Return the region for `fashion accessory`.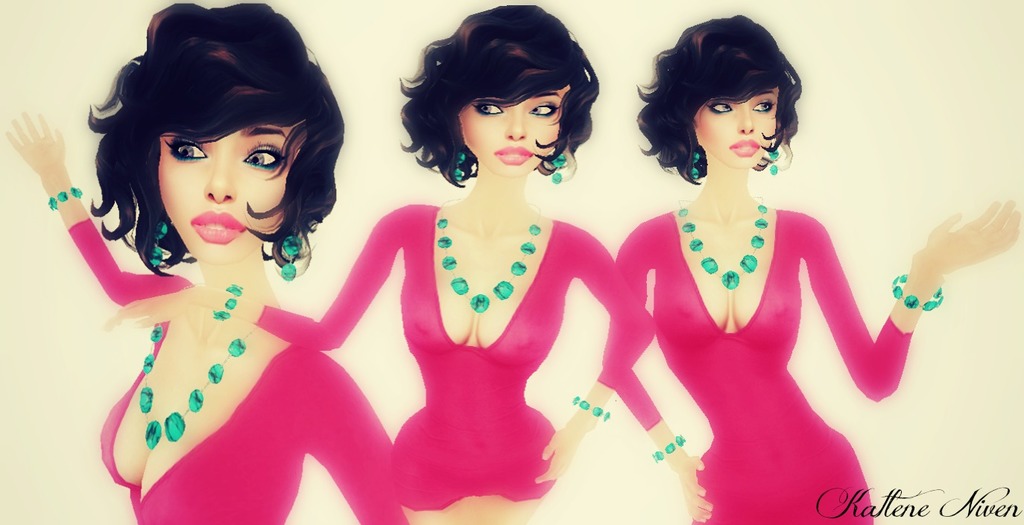
region(48, 188, 85, 207).
